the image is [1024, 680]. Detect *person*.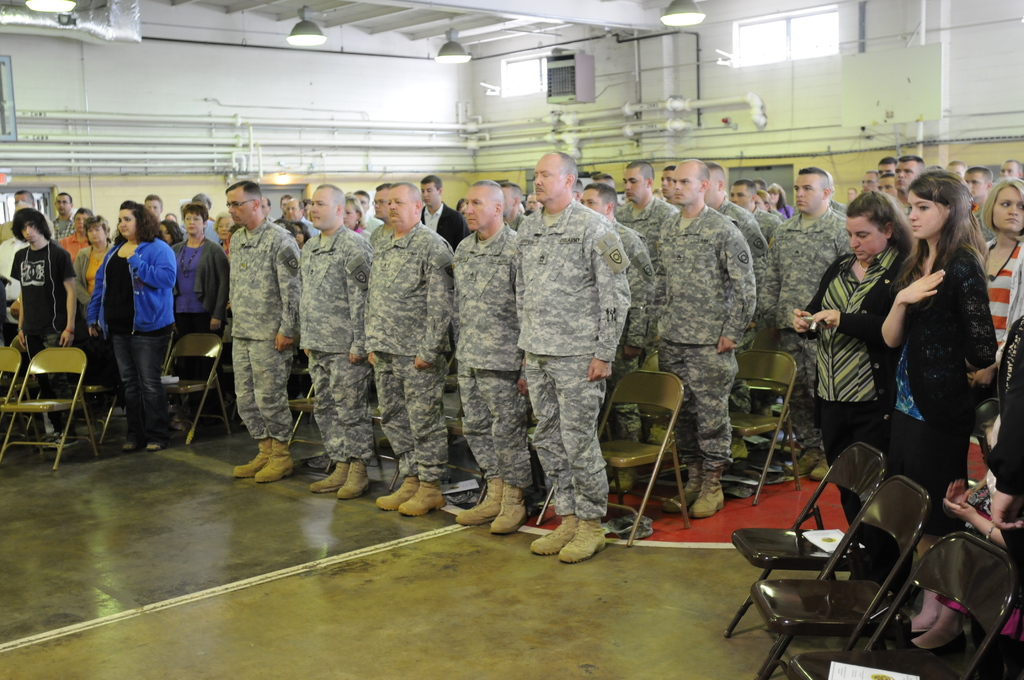
Detection: BBox(204, 206, 237, 259).
